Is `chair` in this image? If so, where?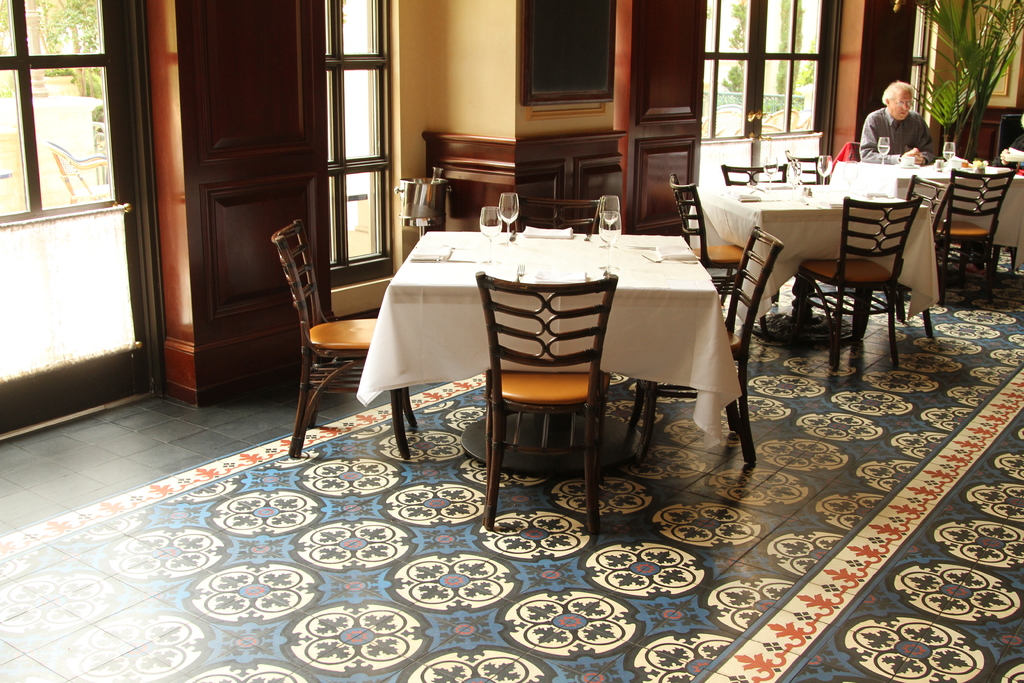
Yes, at bbox=[626, 222, 786, 465].
